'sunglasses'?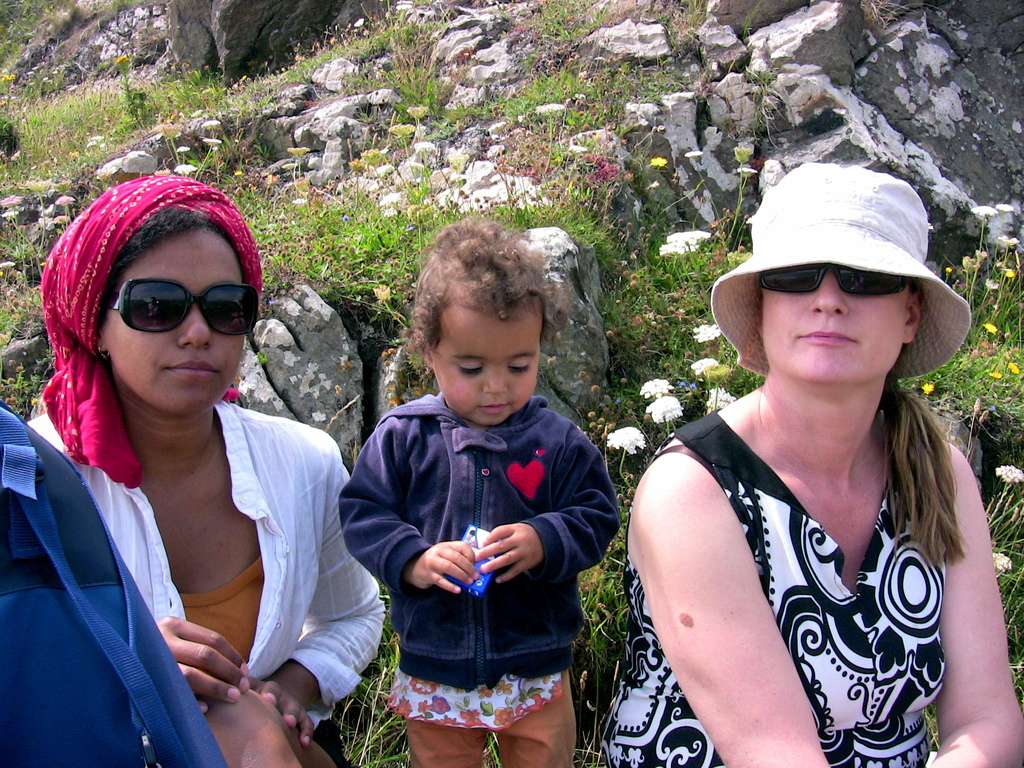
(106,275,257,347)
